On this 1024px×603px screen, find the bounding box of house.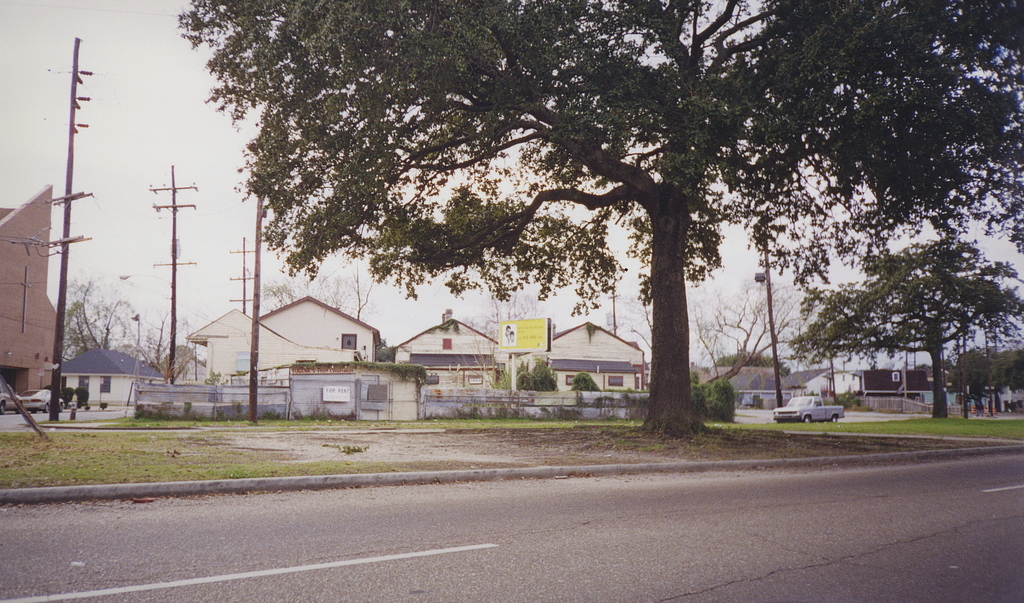
Bounding box: bbox(943, 377, 1010, 411).
